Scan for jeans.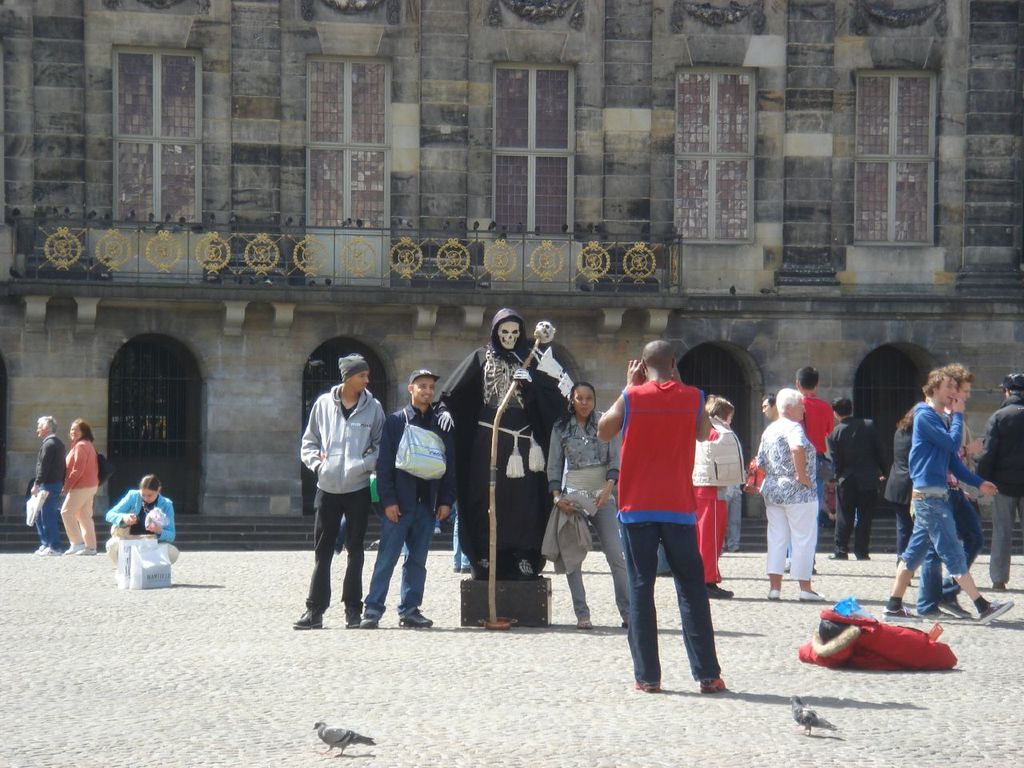
Scan result: <box>917,490,978,610</box>.
